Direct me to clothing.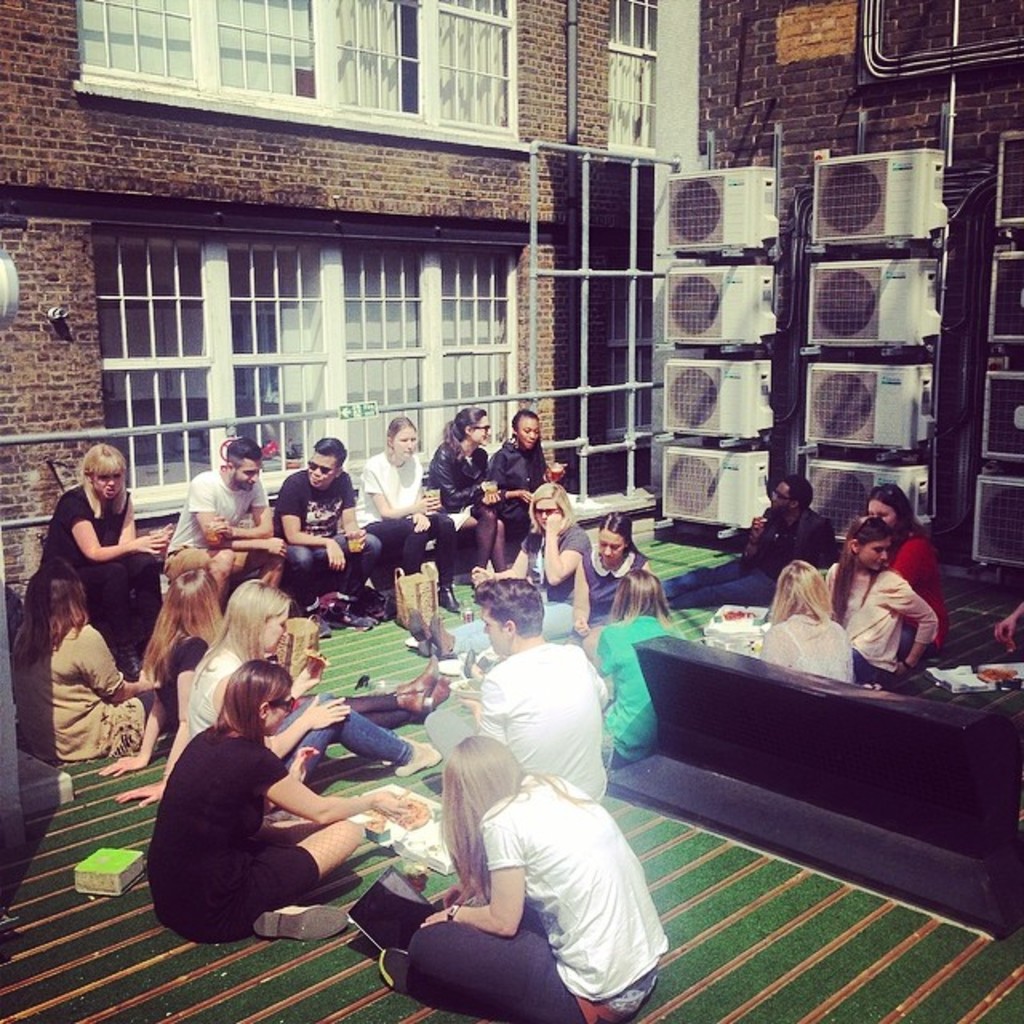
Direction: [648,482,834,608].
